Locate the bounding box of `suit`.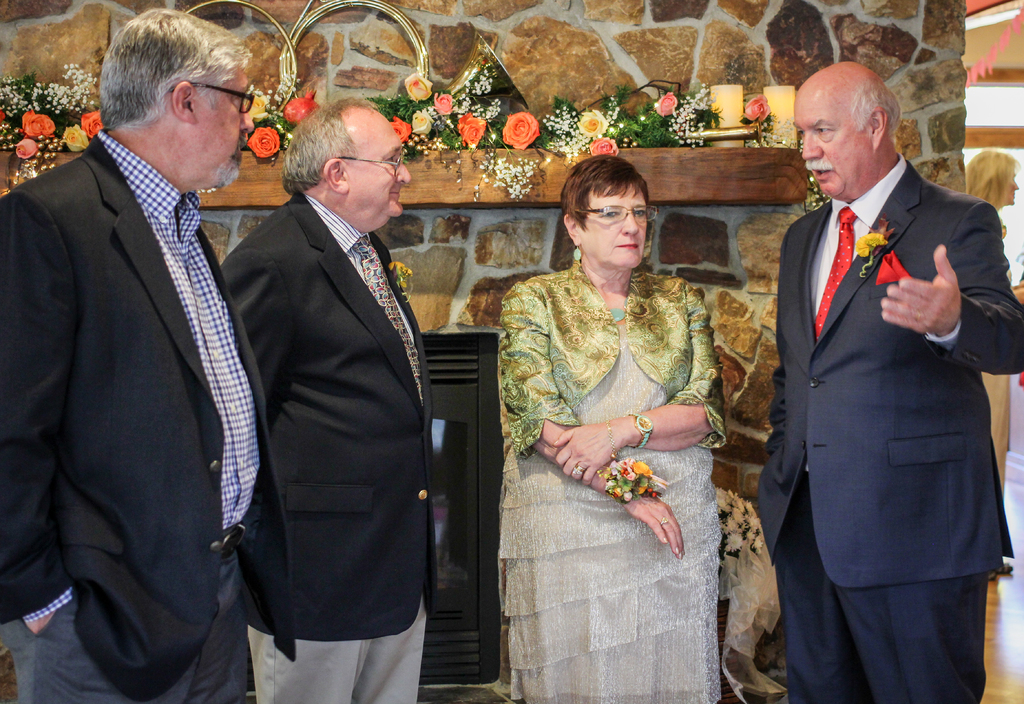
Bounding box: [221,189,446,703].
